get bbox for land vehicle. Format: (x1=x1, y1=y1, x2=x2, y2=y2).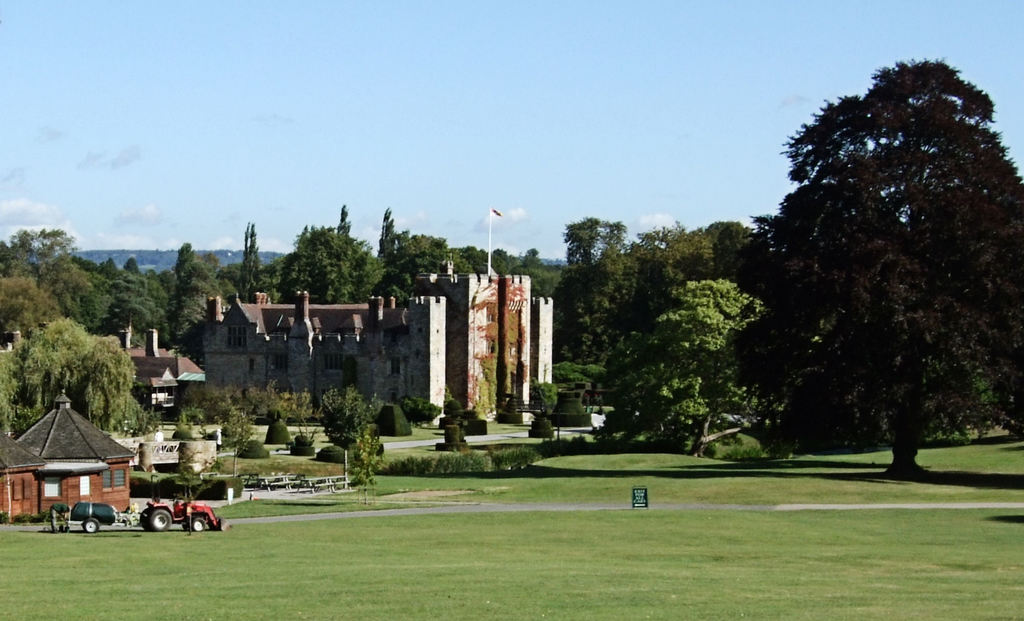
(x1=134, y1=492, x2=219, y2=541).
